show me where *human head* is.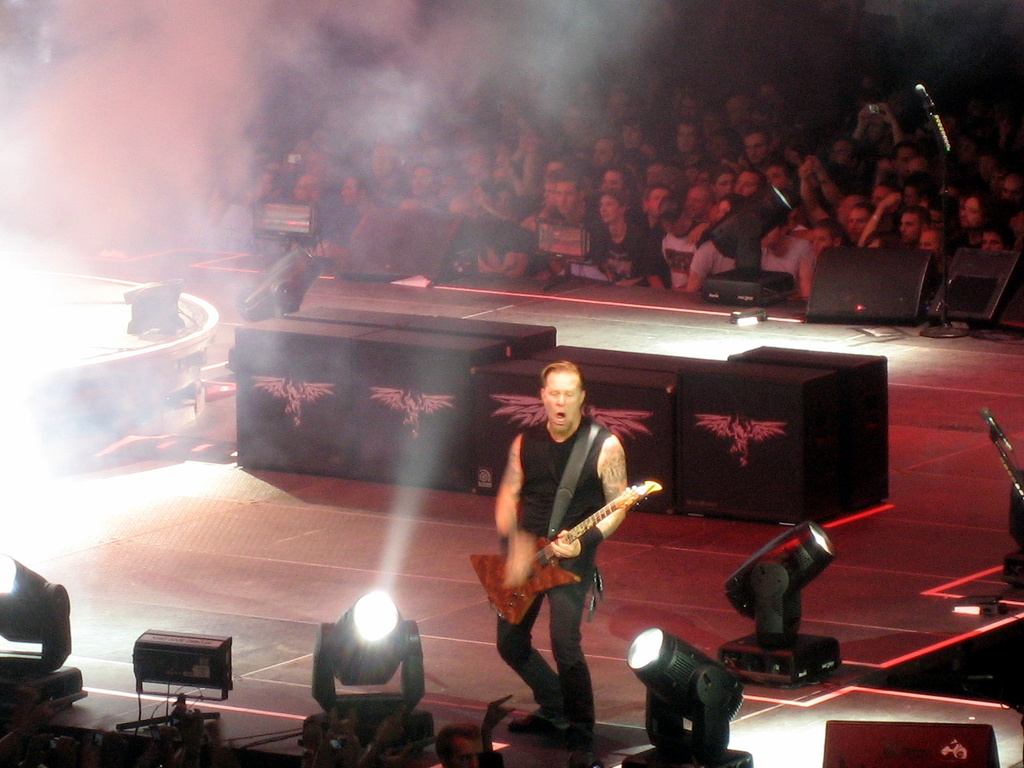
*human head* is at [874,179,903,211].
